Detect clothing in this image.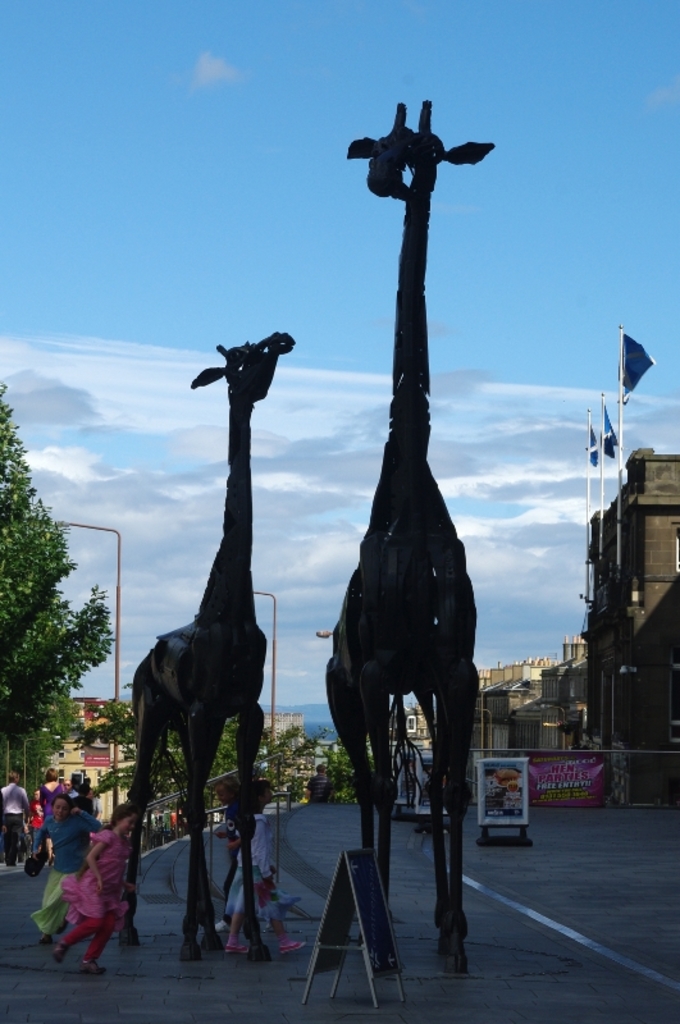
Detection: pyautogui.locateOnScreen(78, 792, 96, 817).
